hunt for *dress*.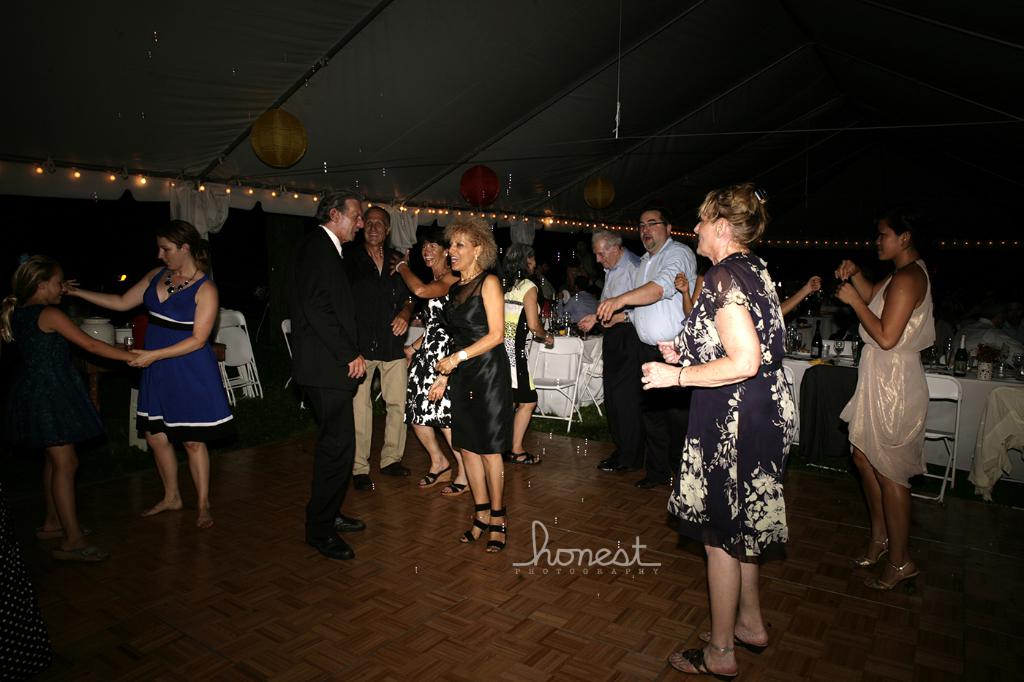
Hunted down at x1=827 y1=257 x2=945 y2=490.
